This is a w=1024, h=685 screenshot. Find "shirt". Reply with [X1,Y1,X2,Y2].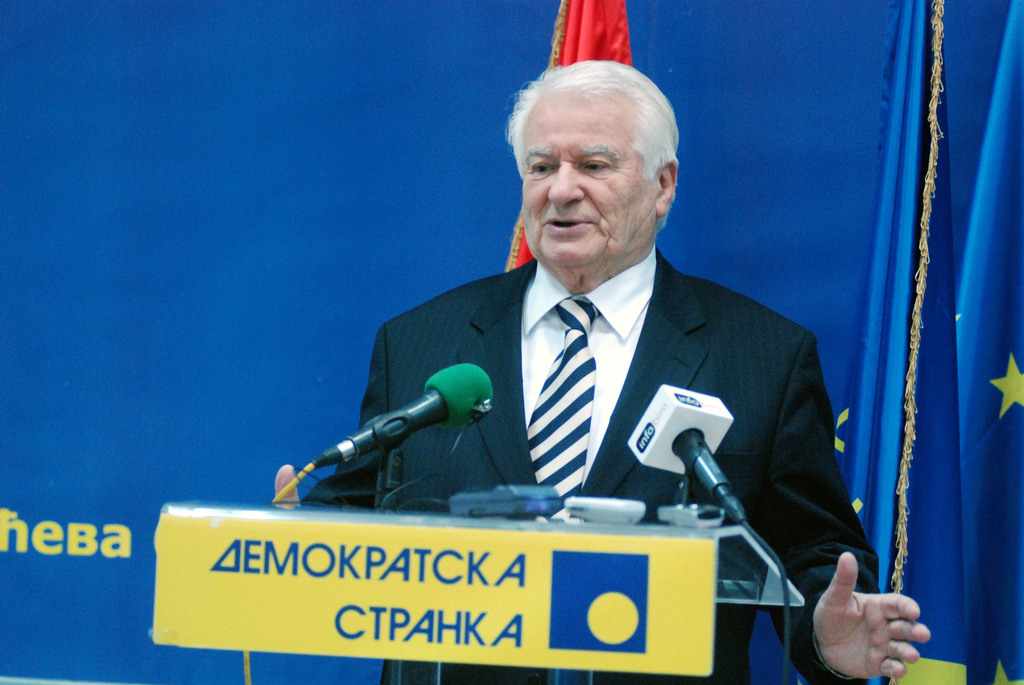
[519,247,655,488].
